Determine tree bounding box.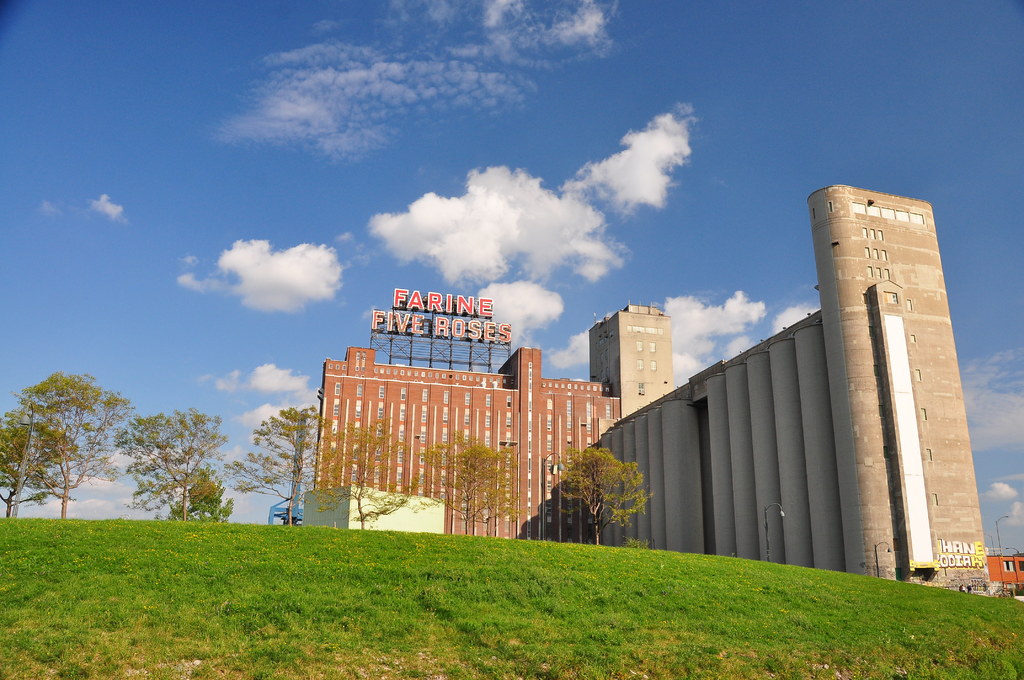
Determined: Rect(553, 446, 652, 544).
